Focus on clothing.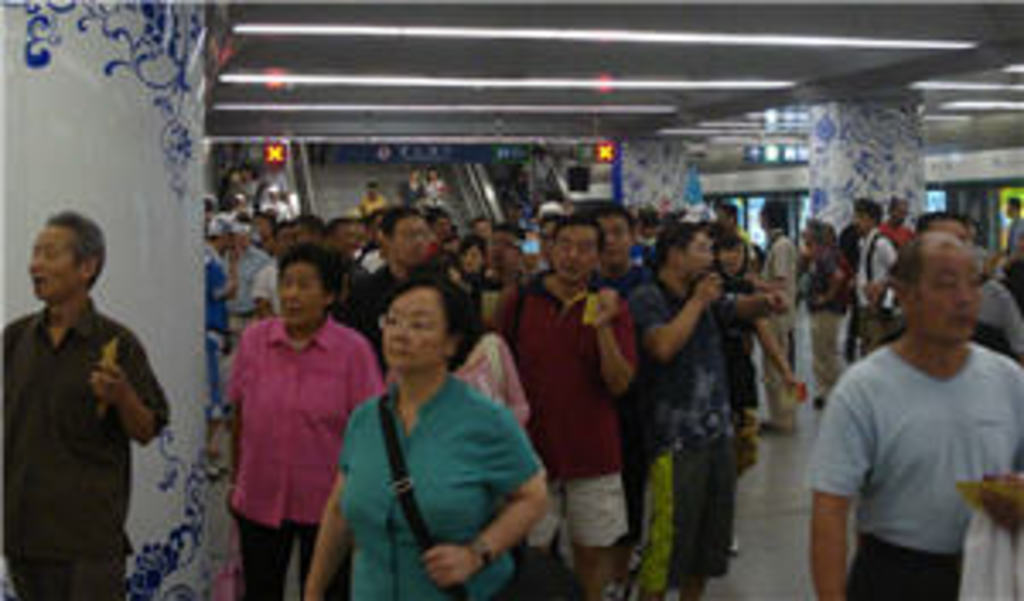
Focused at bbox=(645, 270, 737, 444).
